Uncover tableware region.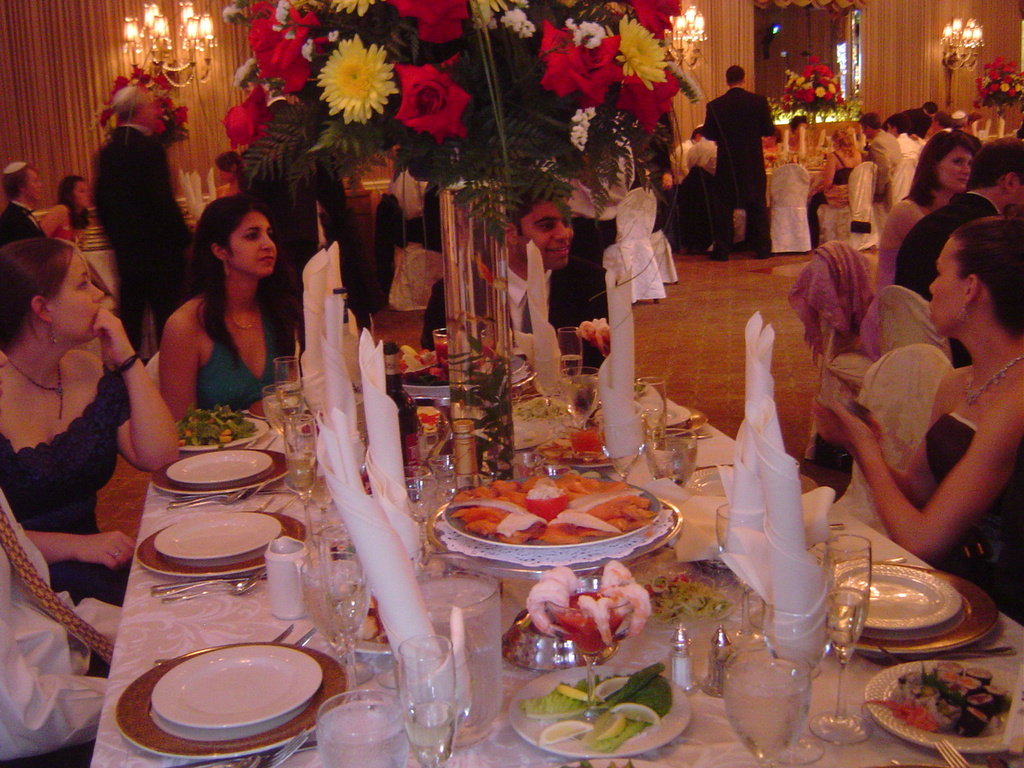
Uncovered: left=263, top=538, right=327, bottom=618.
